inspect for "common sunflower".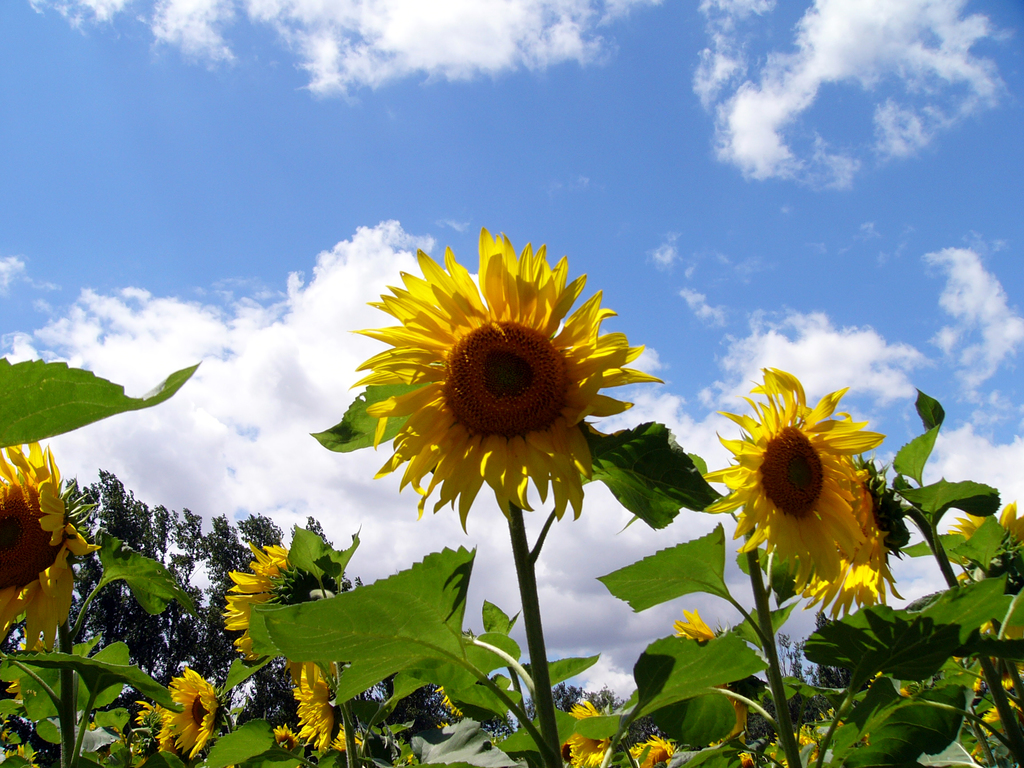
Inspection: crop(690, 362, 886, 590).
